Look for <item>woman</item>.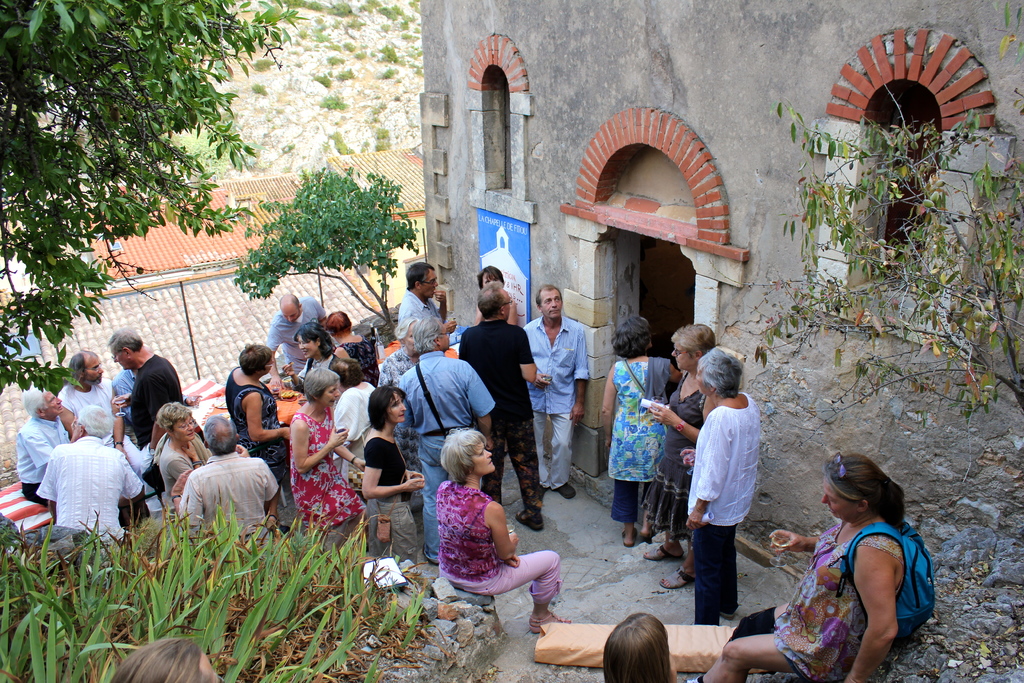
Found: {"left": 594, "top": 300, "right": 672, "bottom": 548}.
